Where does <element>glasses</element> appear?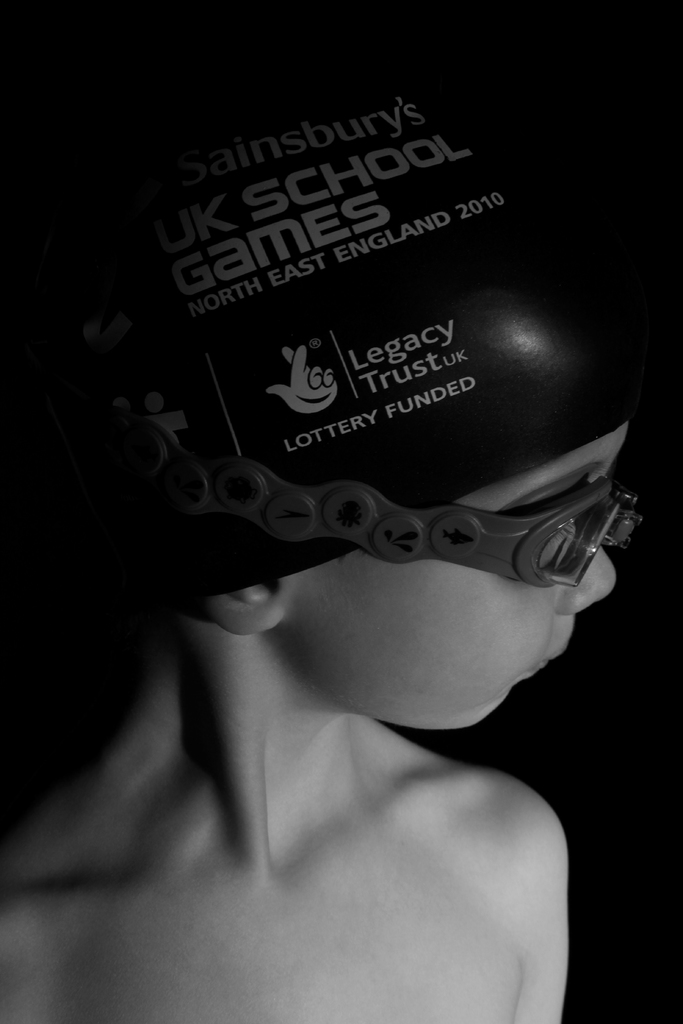
Appears at 111 413 642 591.
